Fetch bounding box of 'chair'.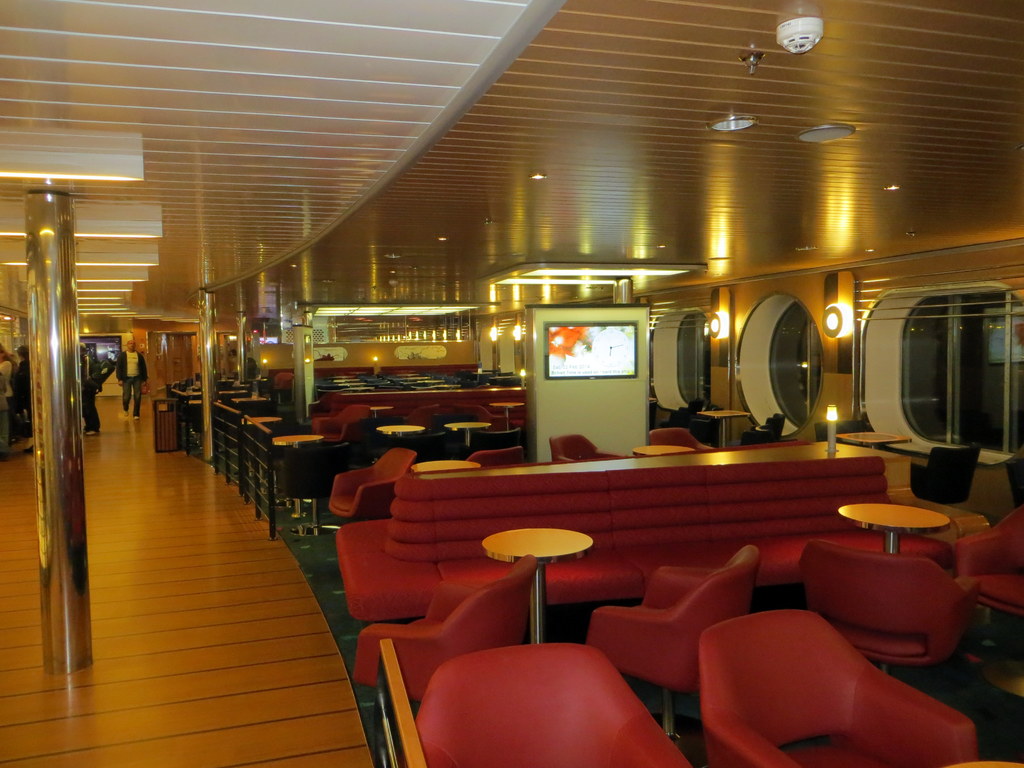
Bbox: 463, 445, 525, 470.
